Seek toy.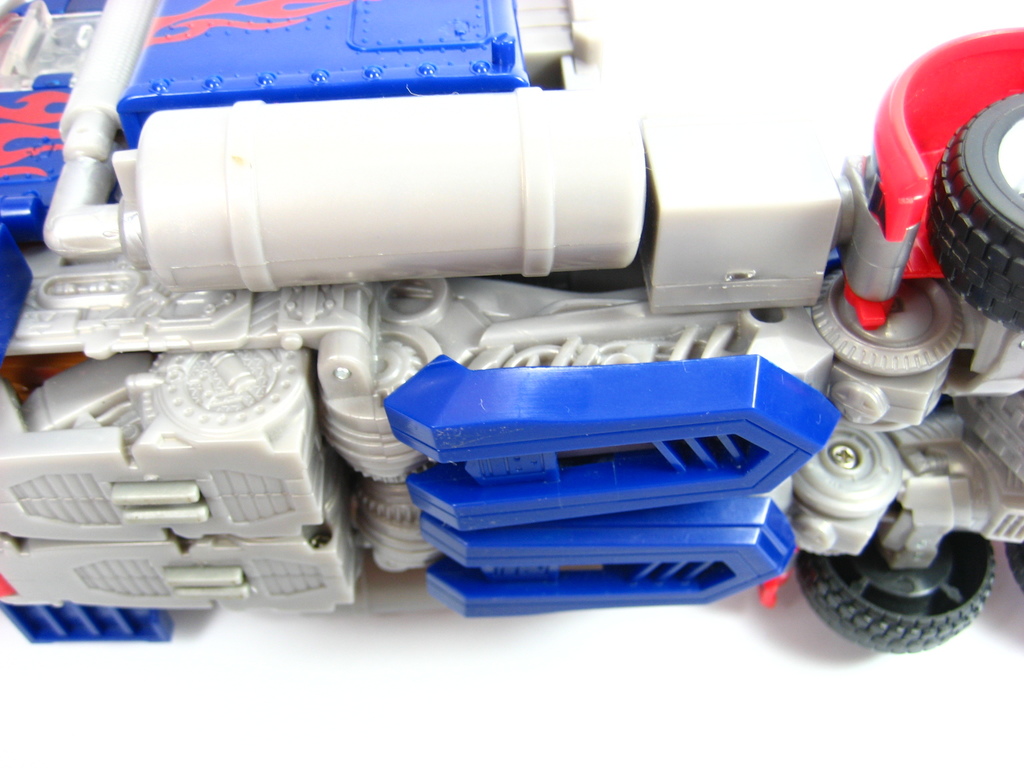
box=[0, 0, 1023, 658].
